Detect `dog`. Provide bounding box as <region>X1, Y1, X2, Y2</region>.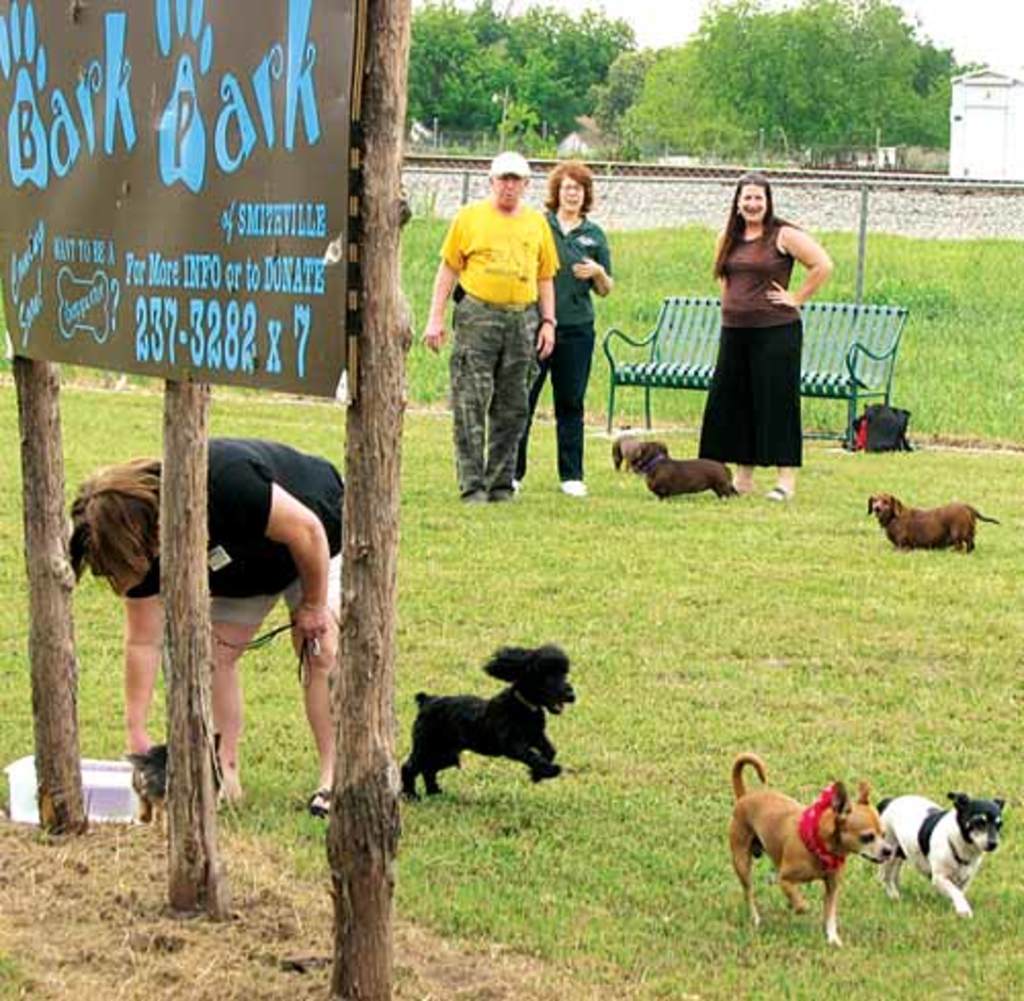
<region>872, 790, 1006, 919</region>.
